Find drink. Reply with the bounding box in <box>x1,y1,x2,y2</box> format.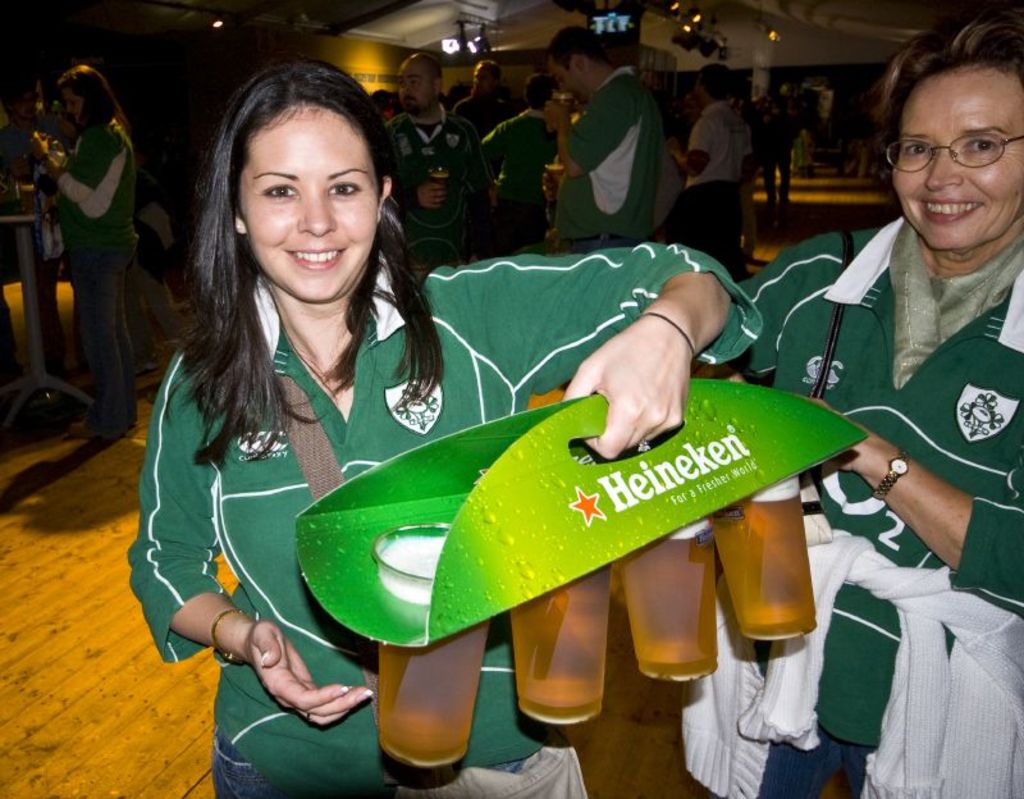
<box>374,537,493,768</box>.
